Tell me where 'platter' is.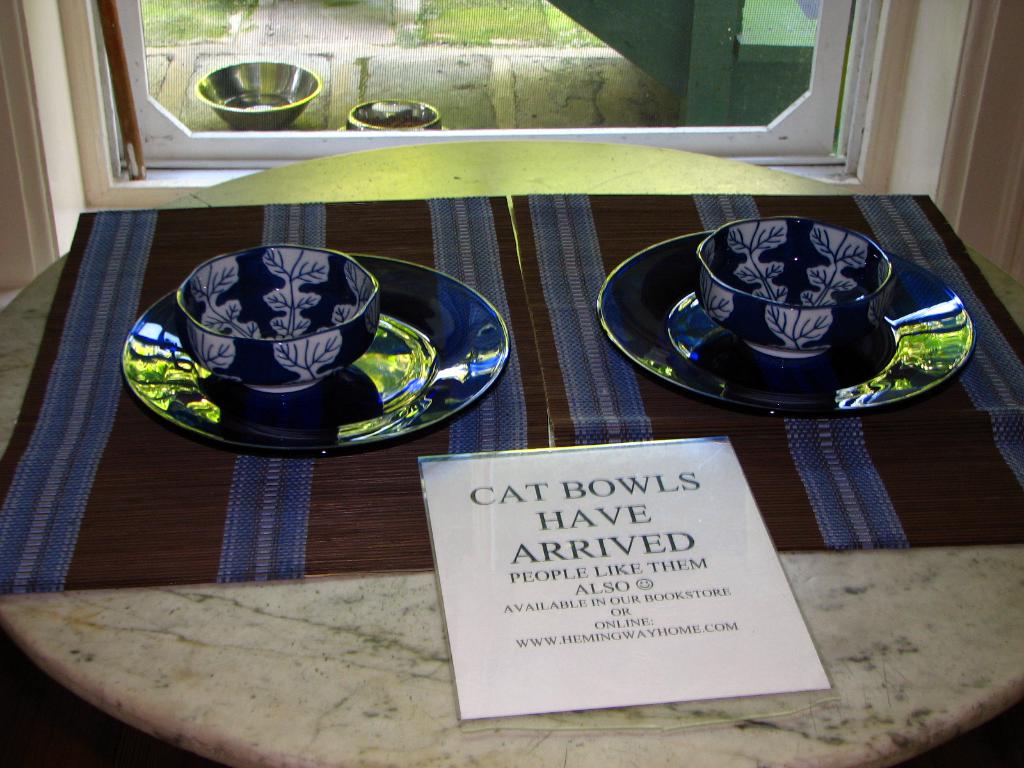
'platter' is at bbox=(123, 257, 508, 459).
